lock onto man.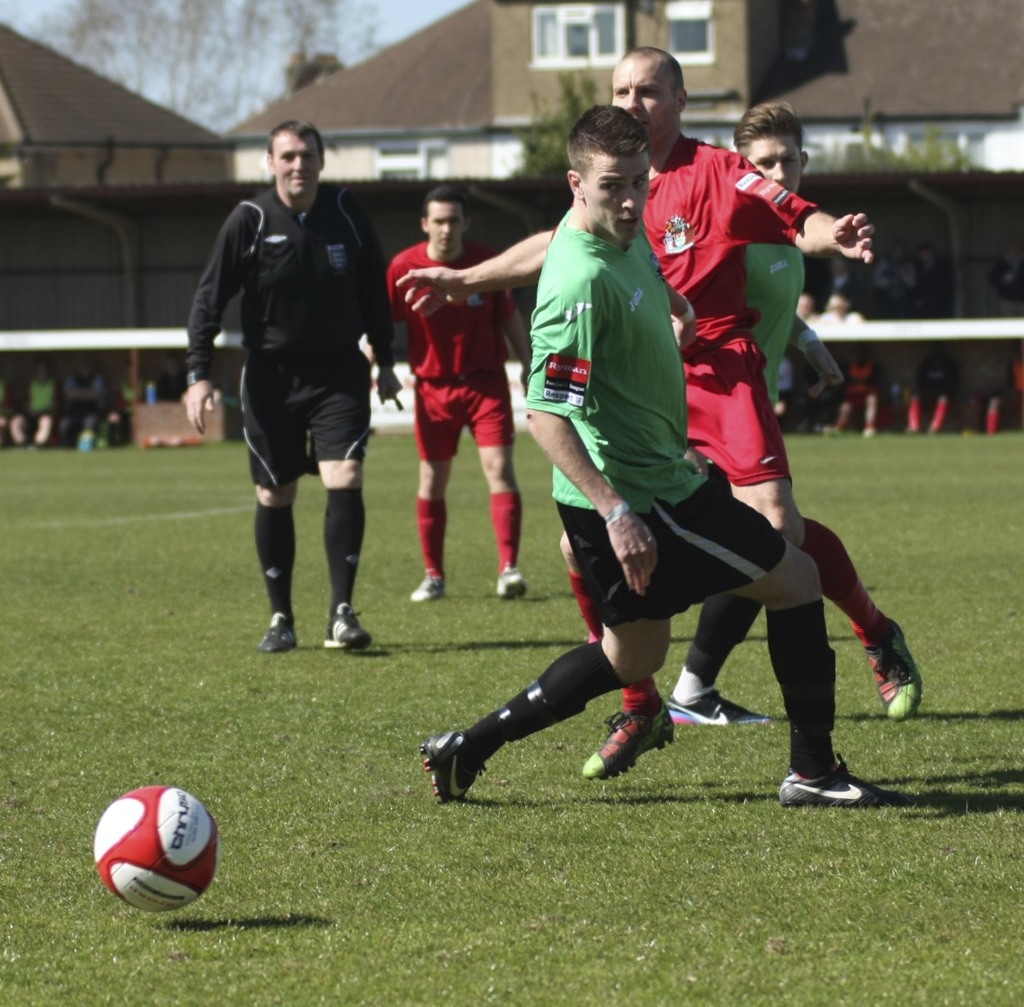
Locked: rect(416, 104, 882, 859).
